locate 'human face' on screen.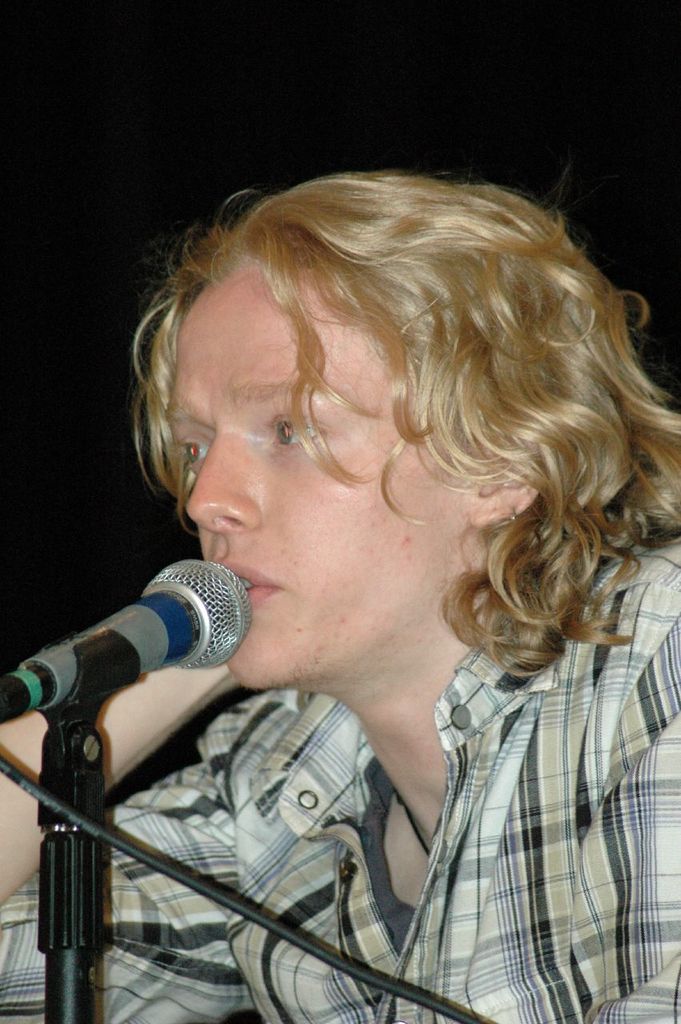
On screen at [left=158, top=274, right=451, bottom=686].
